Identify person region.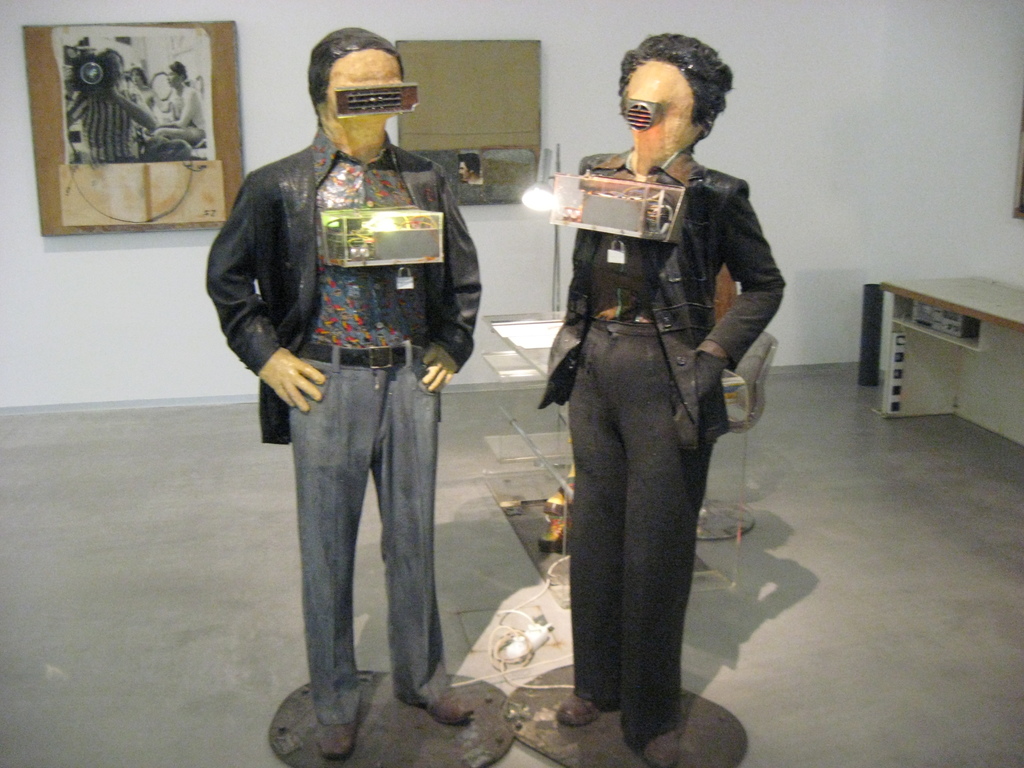
Region: 520 60 774 767.
